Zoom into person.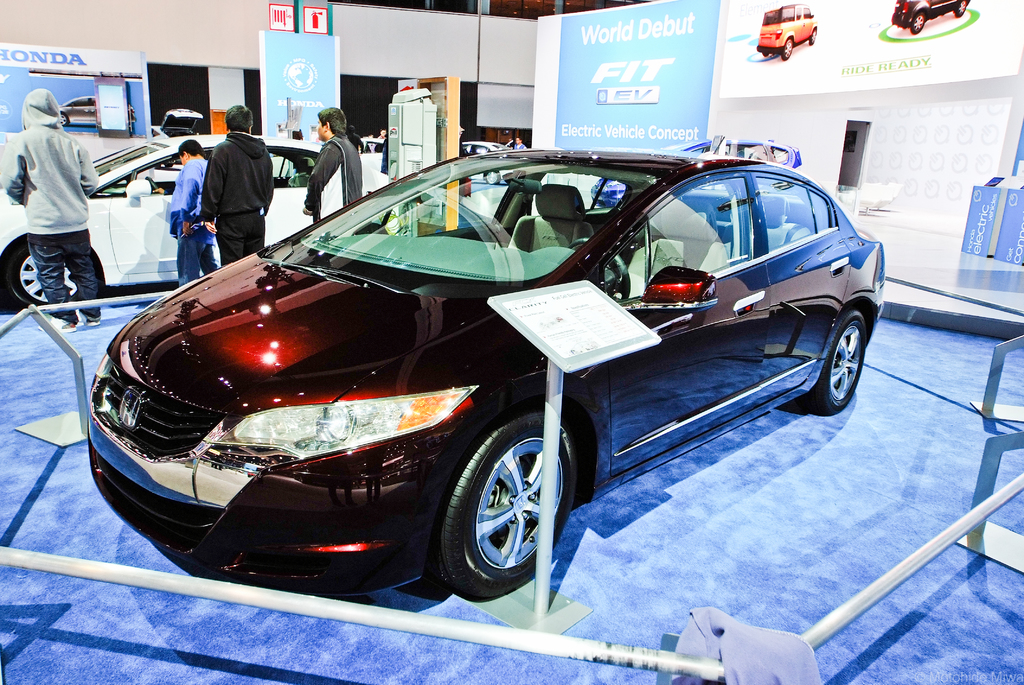
Zoom target: bbox(0, 85, 109, 334).
